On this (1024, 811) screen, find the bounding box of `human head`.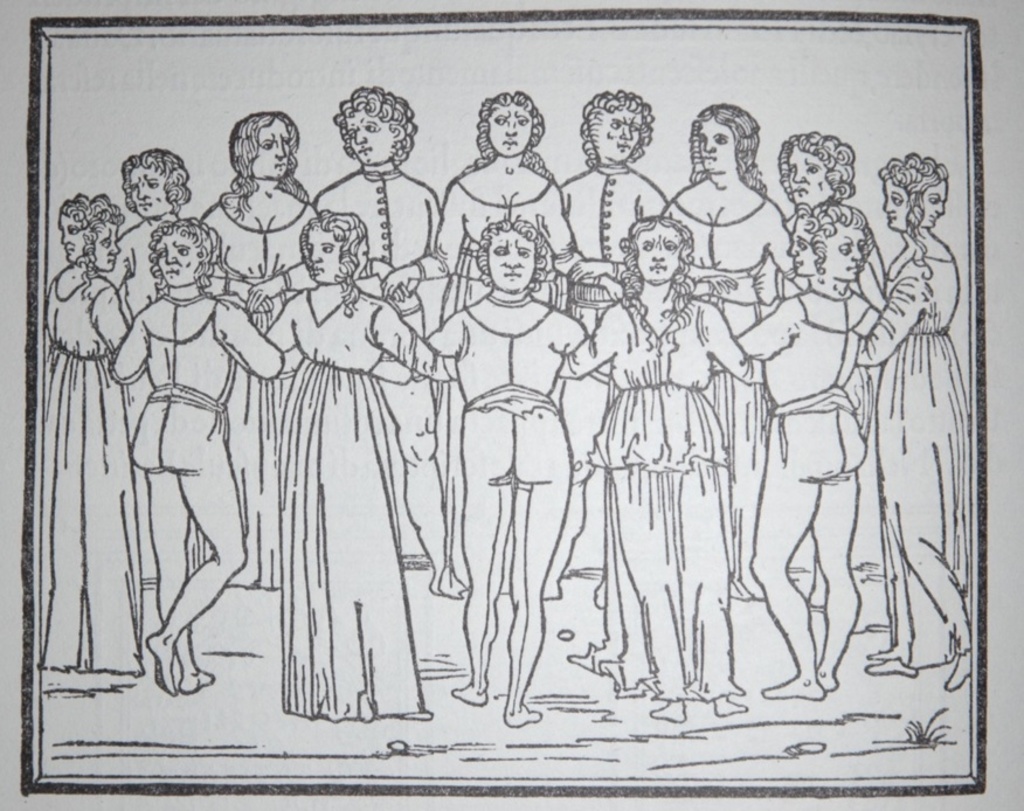
Bounding box: bbox=(477, 219, 539, 290).
